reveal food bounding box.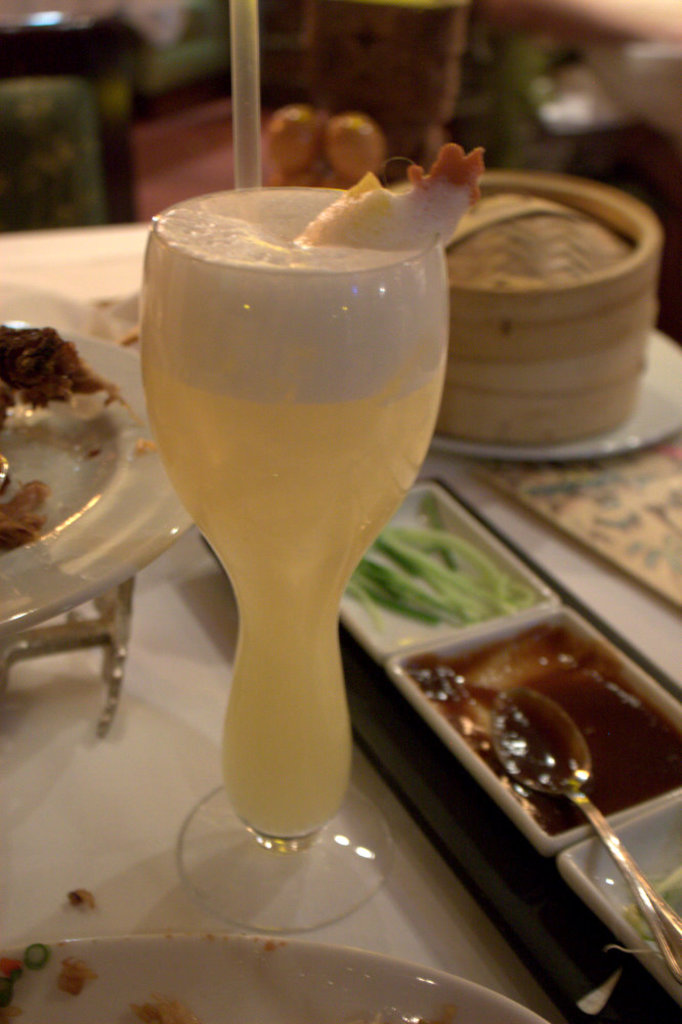
Revealed: [left=133, top=994, right=196, bottom=1023].
